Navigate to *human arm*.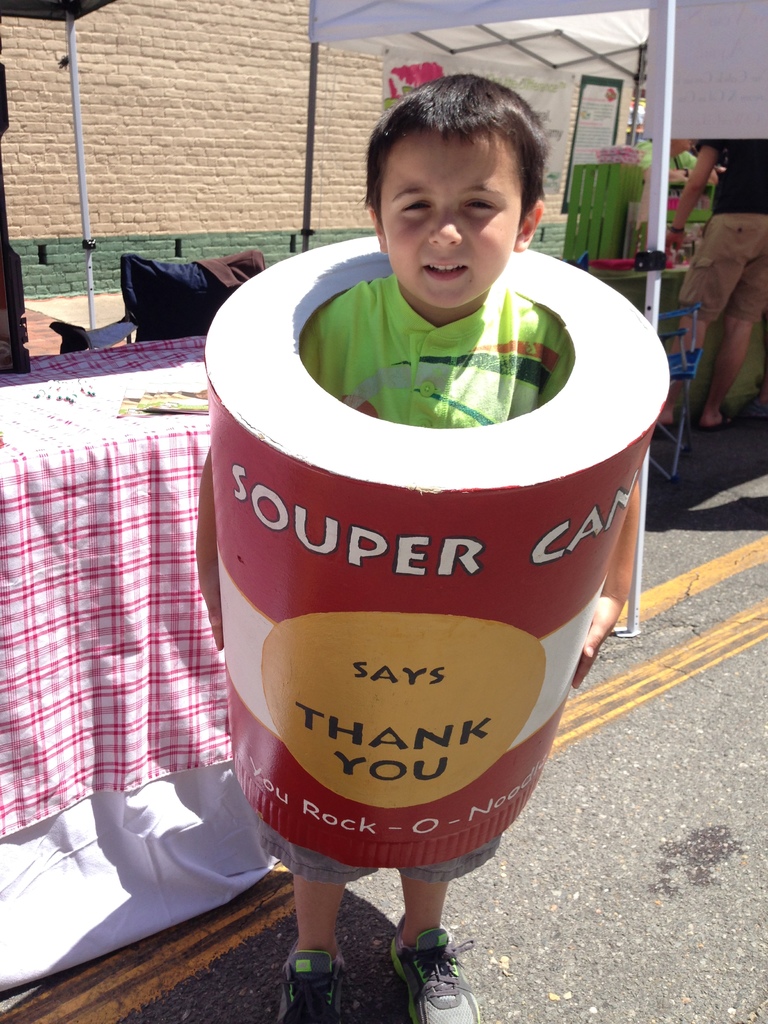
Navigation target: <region>192, 426, 229, 642</region>.
